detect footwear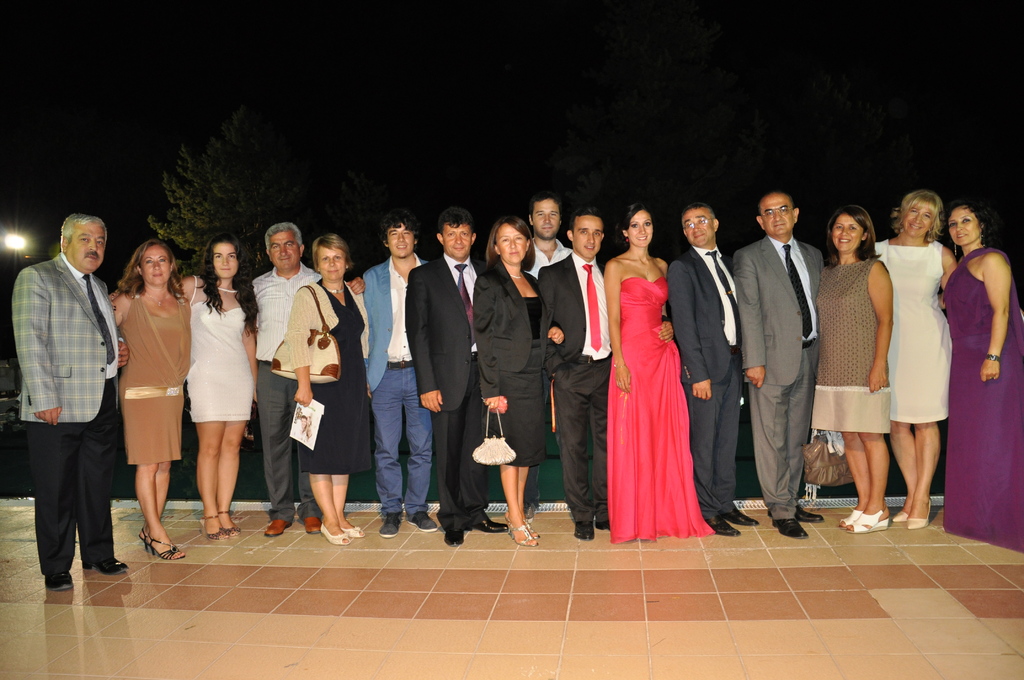
{"x1": 138, "y1": 526, "x2": 150, "y2": 548}
